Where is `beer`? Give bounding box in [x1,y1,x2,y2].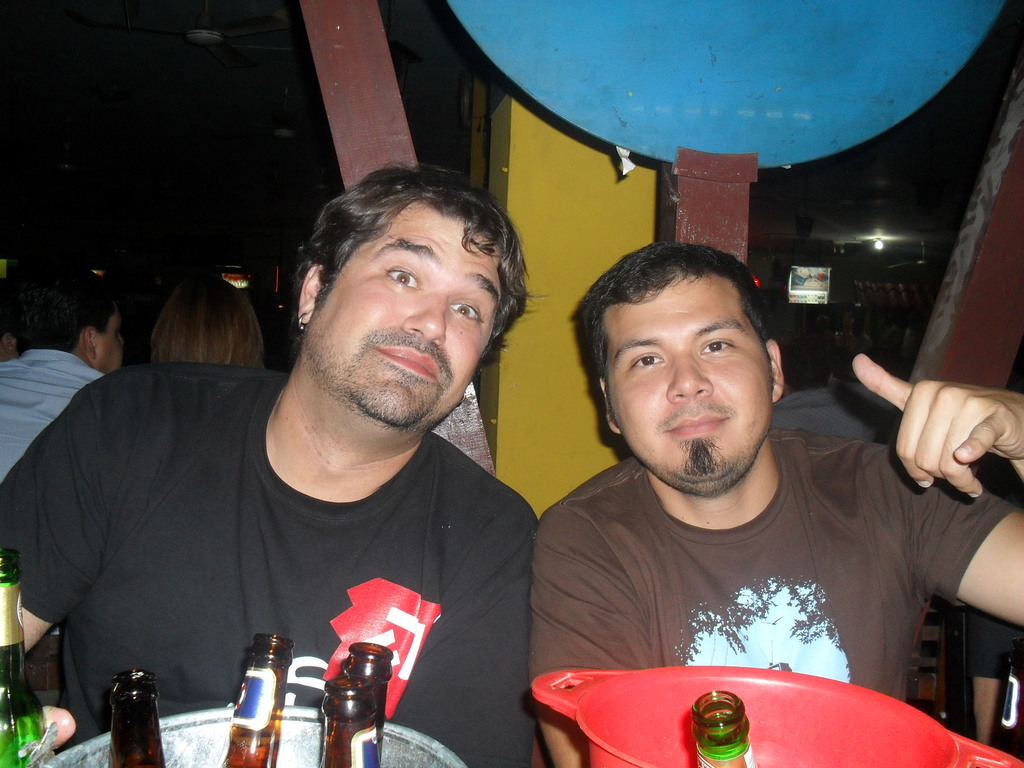
[690,685,756,767].
